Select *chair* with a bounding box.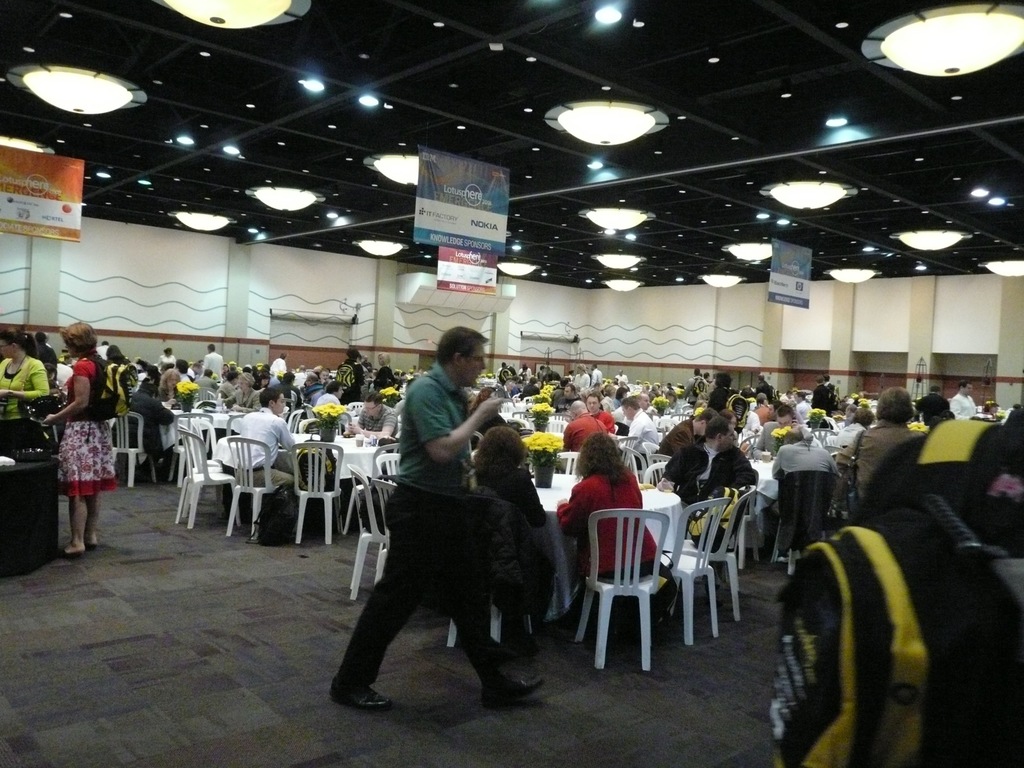
x1=656 y1=497 x2=735 y2=645.
